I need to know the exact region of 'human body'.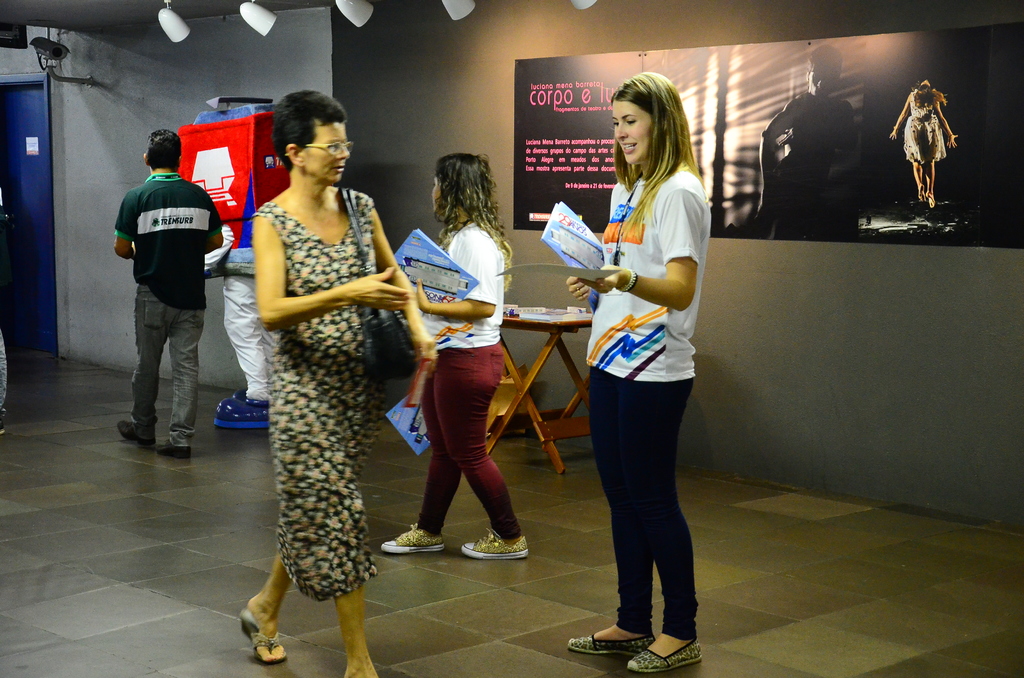
Region: bbox=(563, 72, 714, 677).
